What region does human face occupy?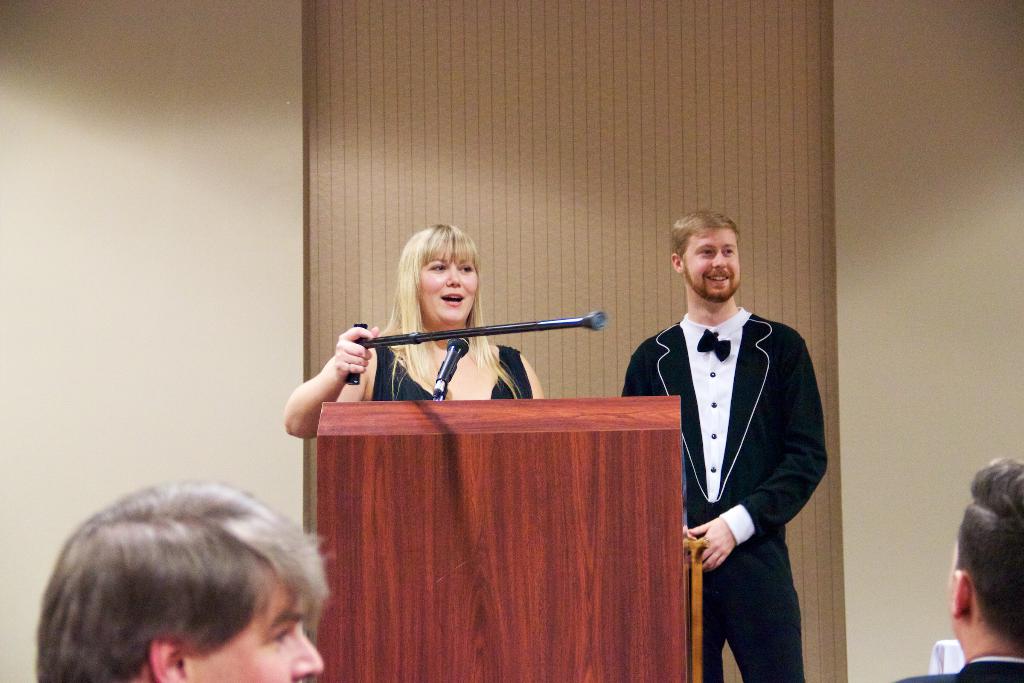
[x1=412, y1=236, x2=481, y2=327].
